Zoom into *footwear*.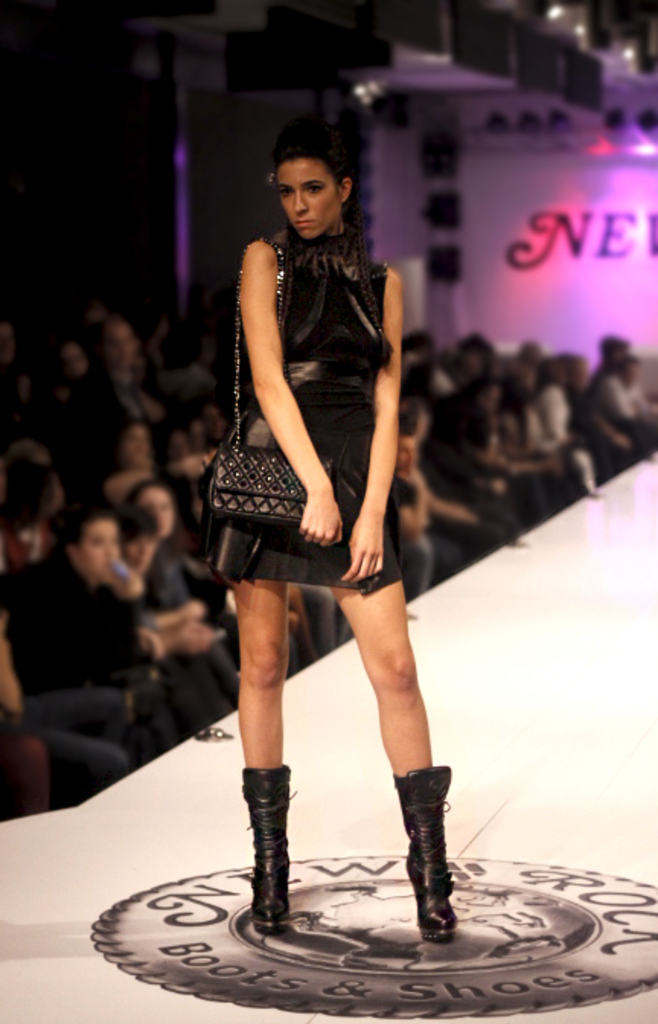
Zoom target: rect(385, 765, 466, 952).
